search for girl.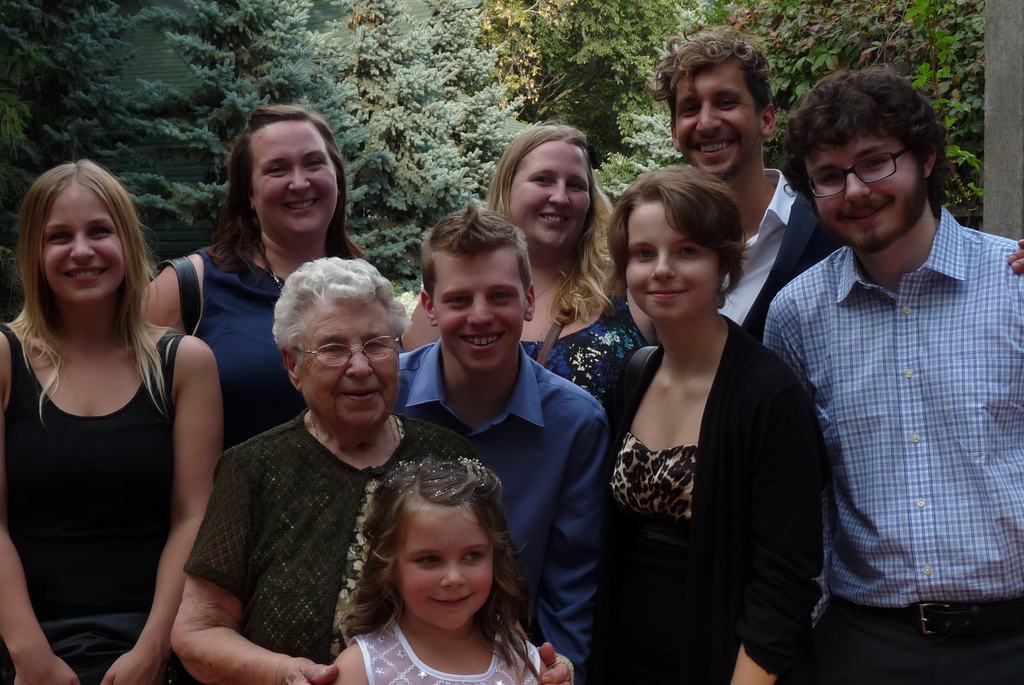
Found at (588, 168, 821, 684).
